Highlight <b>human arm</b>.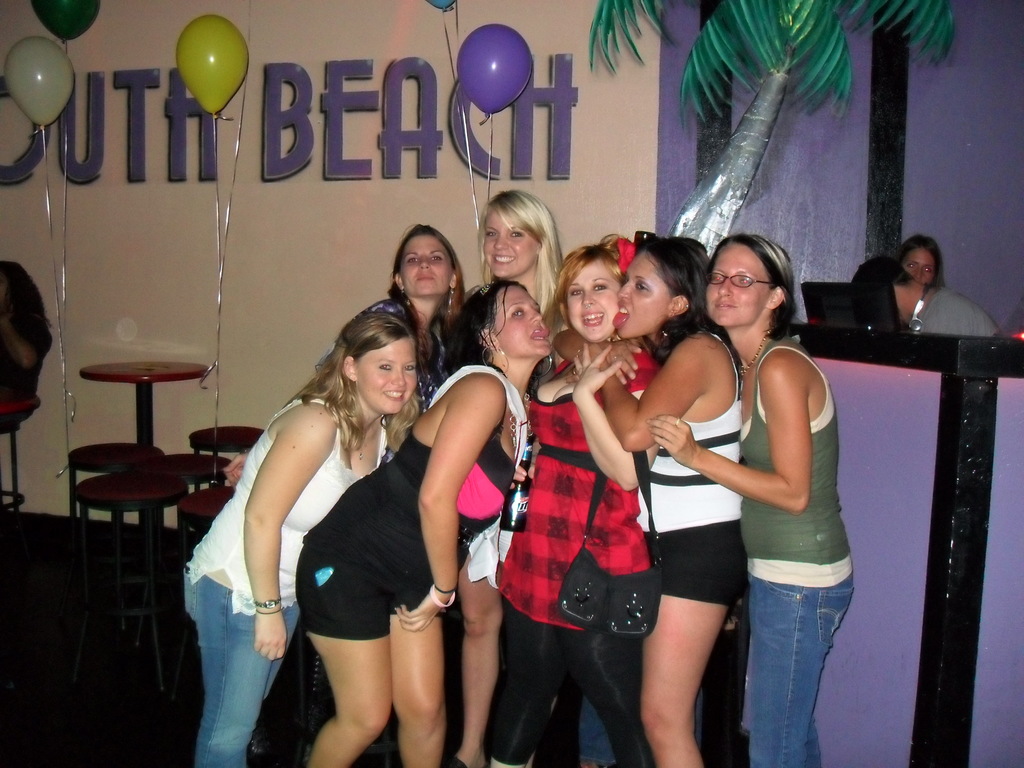
Highlighted region: select_region(664, 348, 806, 521).
